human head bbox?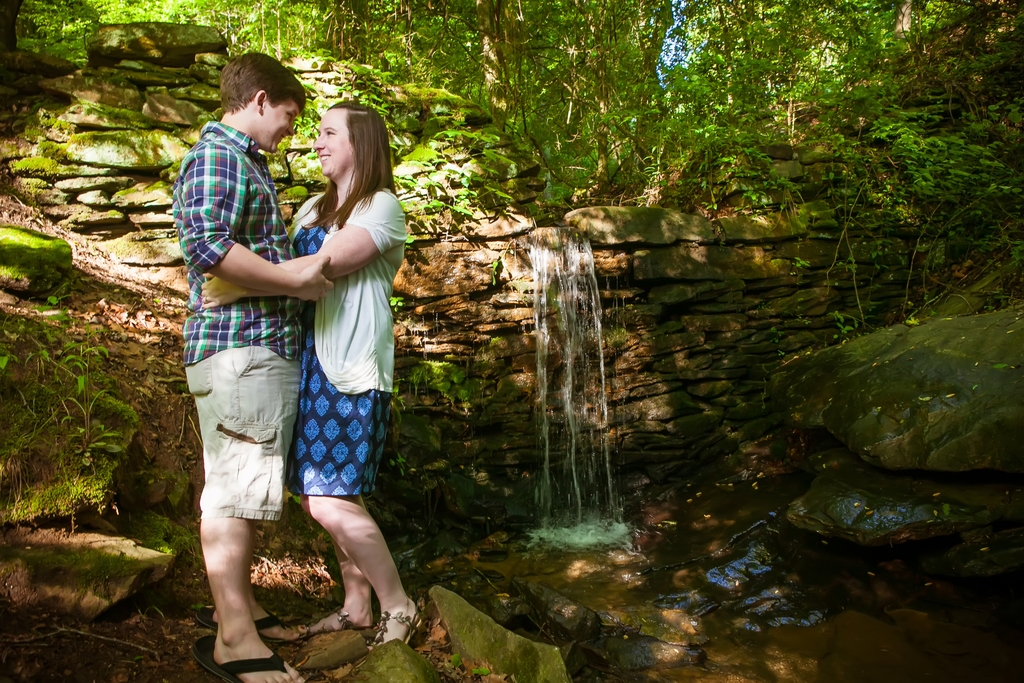
<bbox>301, 98, 373, 185</bbox>
